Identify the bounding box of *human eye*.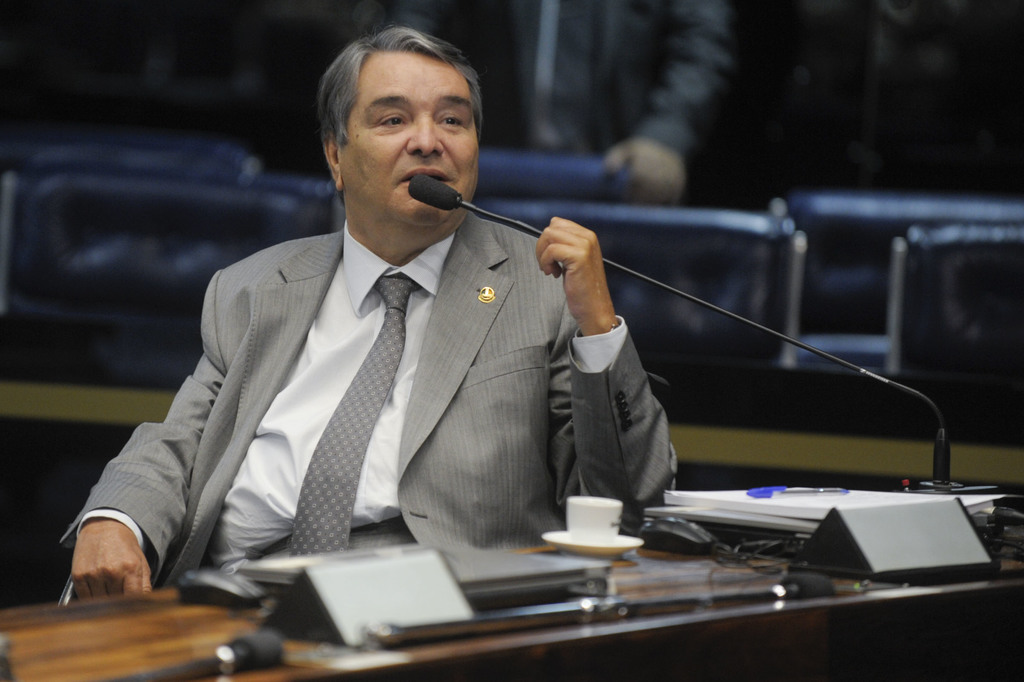
crop(436, 109, 467, 130).
